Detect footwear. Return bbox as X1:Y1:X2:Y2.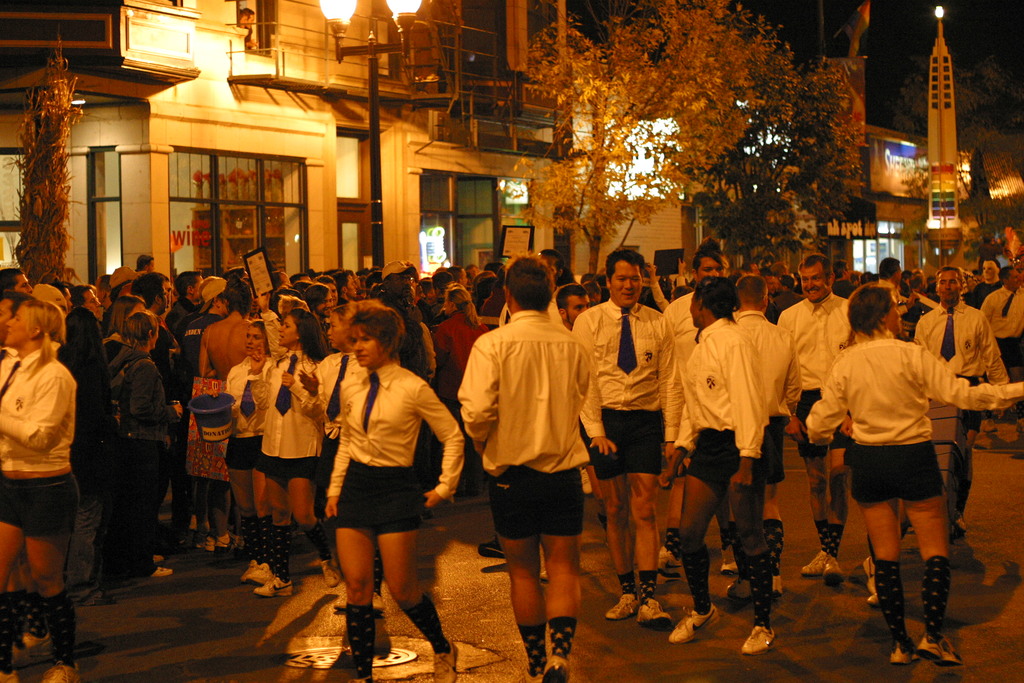
802:548:827:580.
